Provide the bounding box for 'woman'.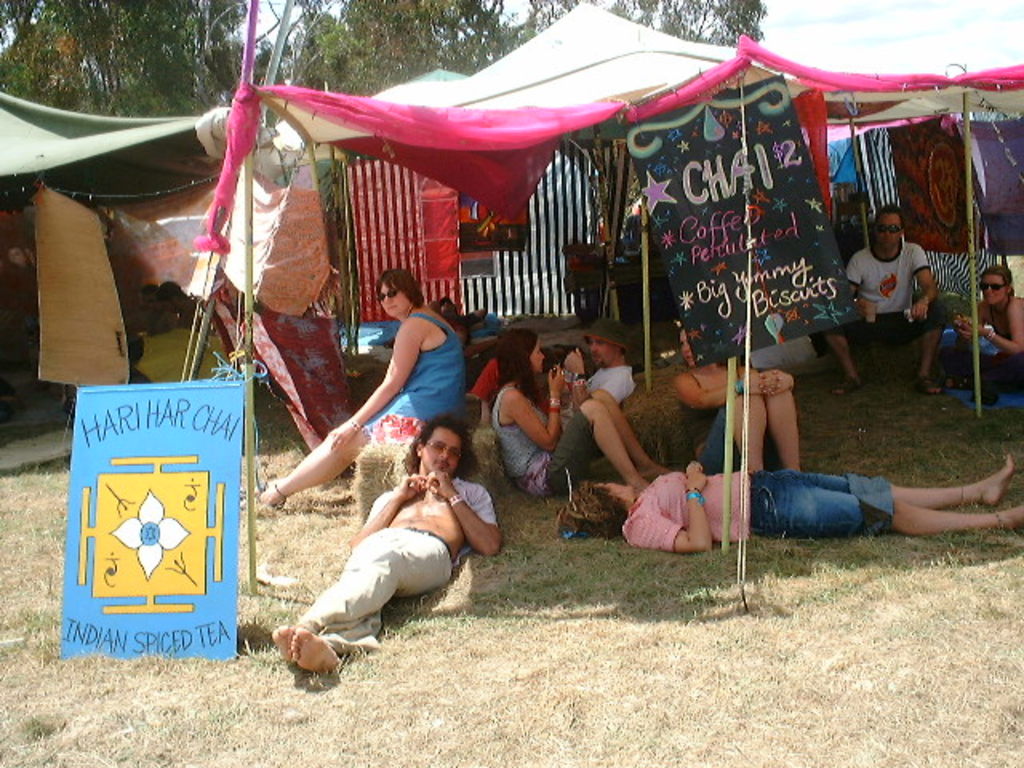
(x1=245, y1=275, x2=467, y2=510).
